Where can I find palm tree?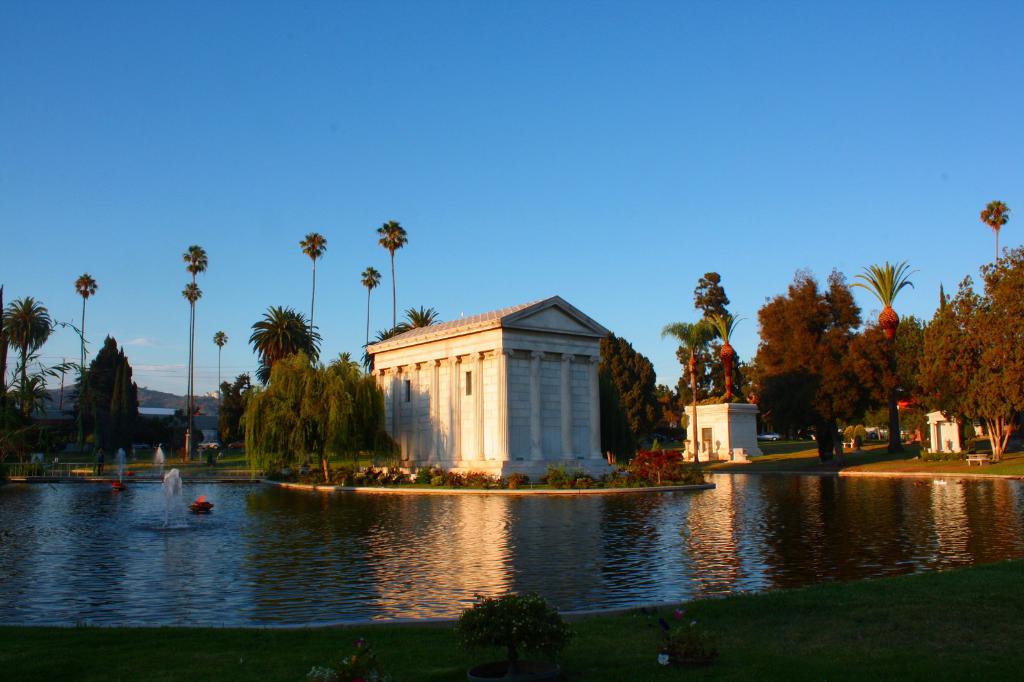
You can find it at <region>705, 310, 754, 397</region>.
